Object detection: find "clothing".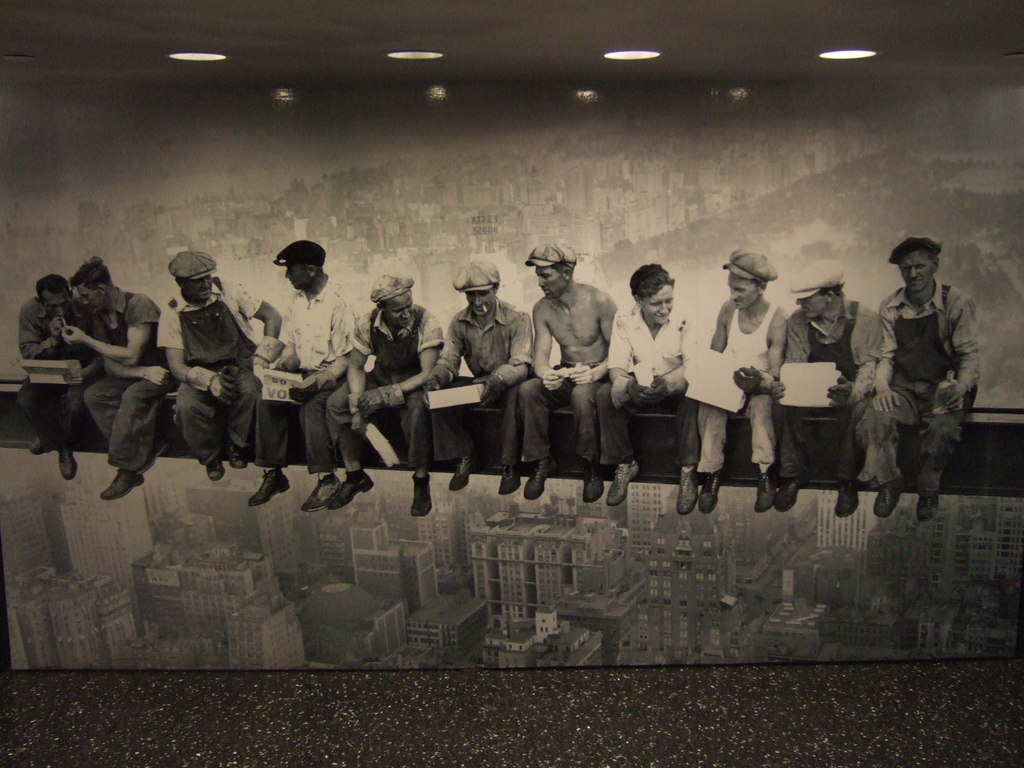
bbox=(253, 271, 358, 474).
